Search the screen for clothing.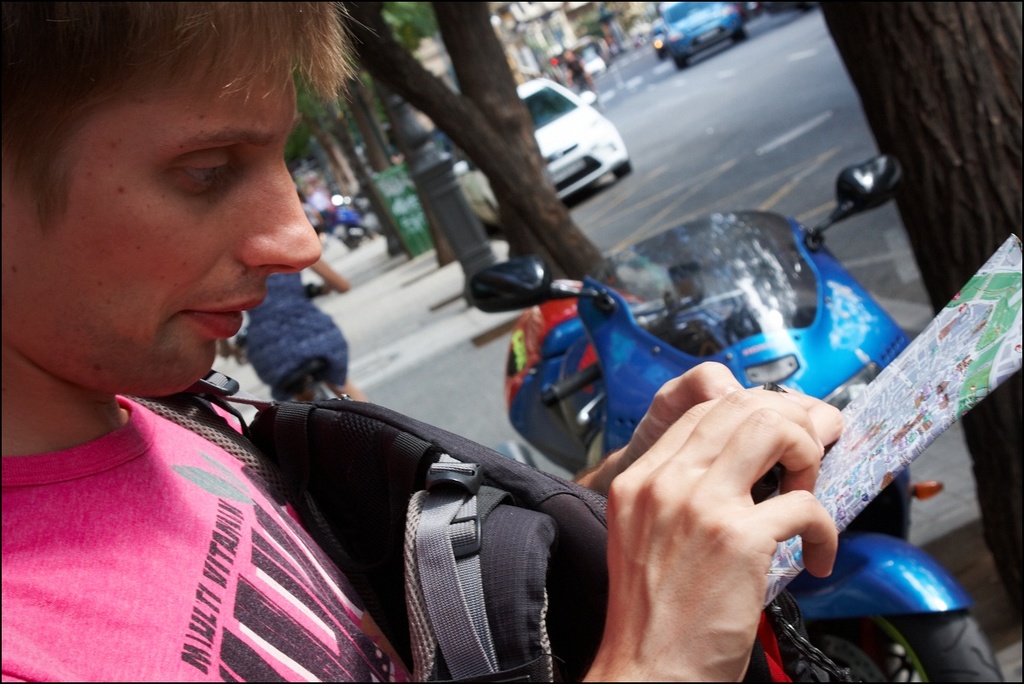
Found at 241 278 346 395.
